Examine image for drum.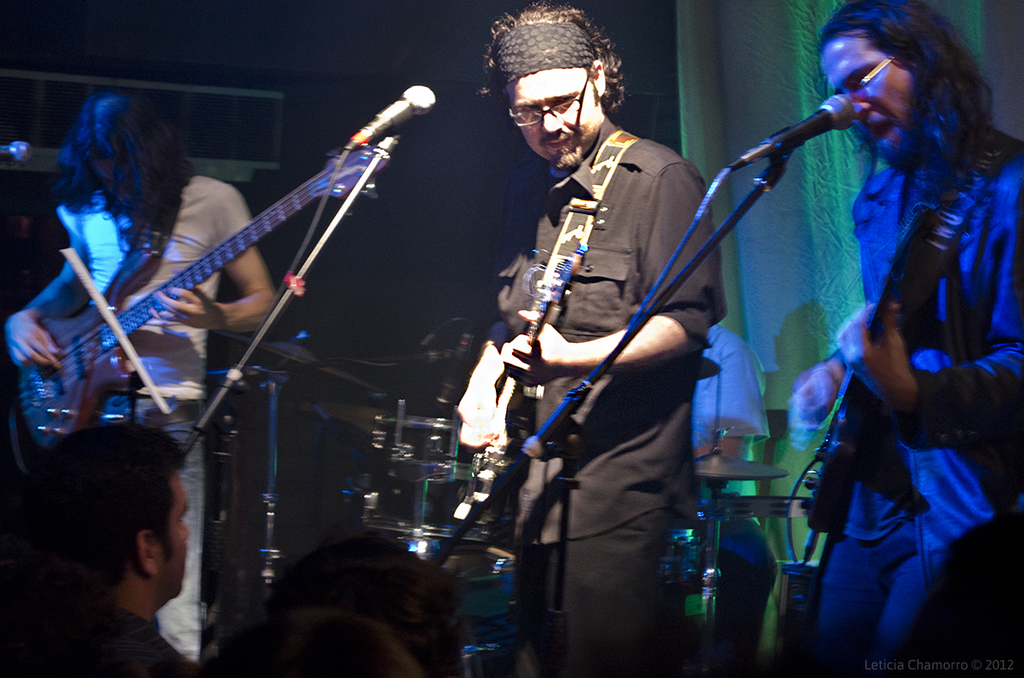
Examination result: BBox(662, 529, 701, 594).
